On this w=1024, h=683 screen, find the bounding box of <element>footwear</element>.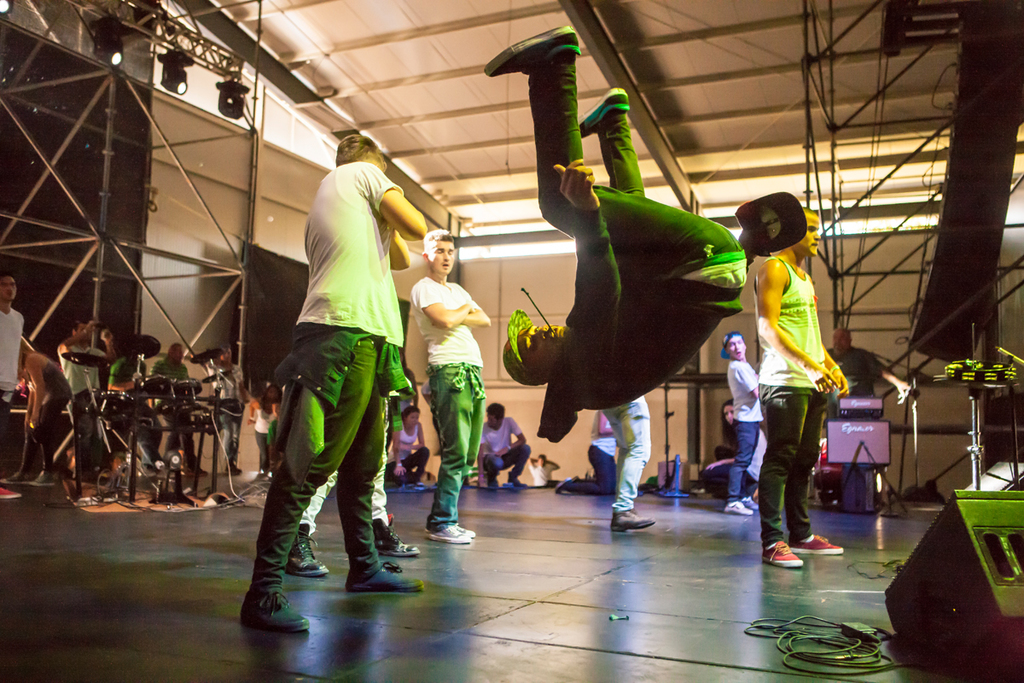
Bounding box: rect(237, 561, 298, 647).
